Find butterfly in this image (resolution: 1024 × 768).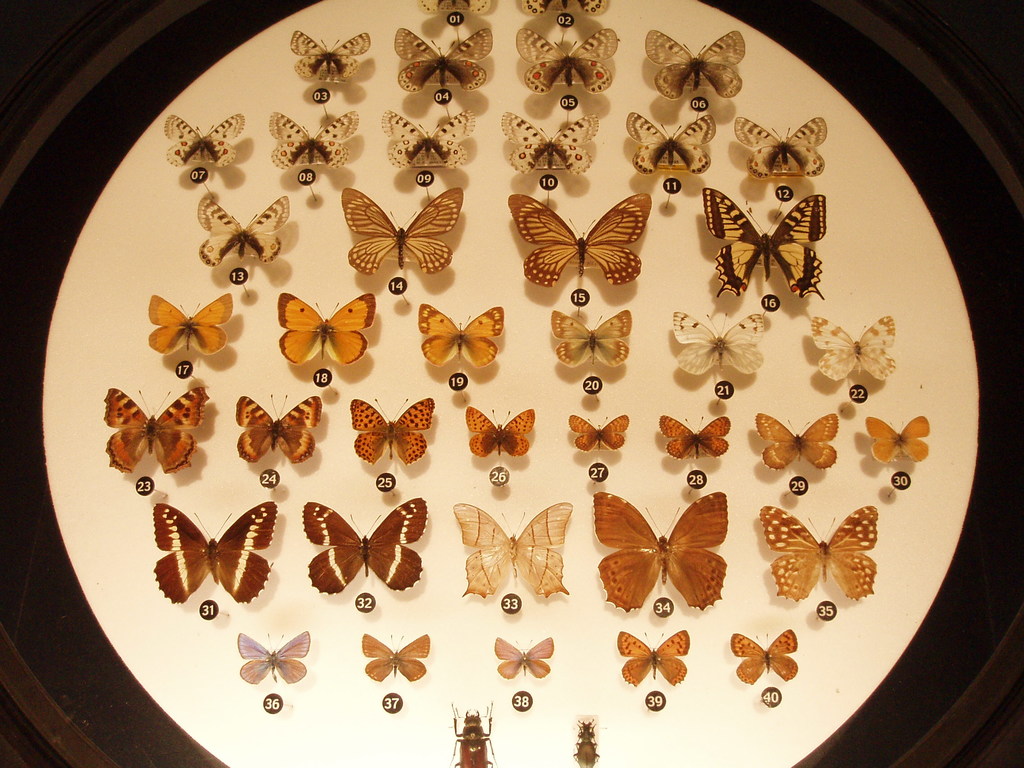
343, 188, 461, 270.
